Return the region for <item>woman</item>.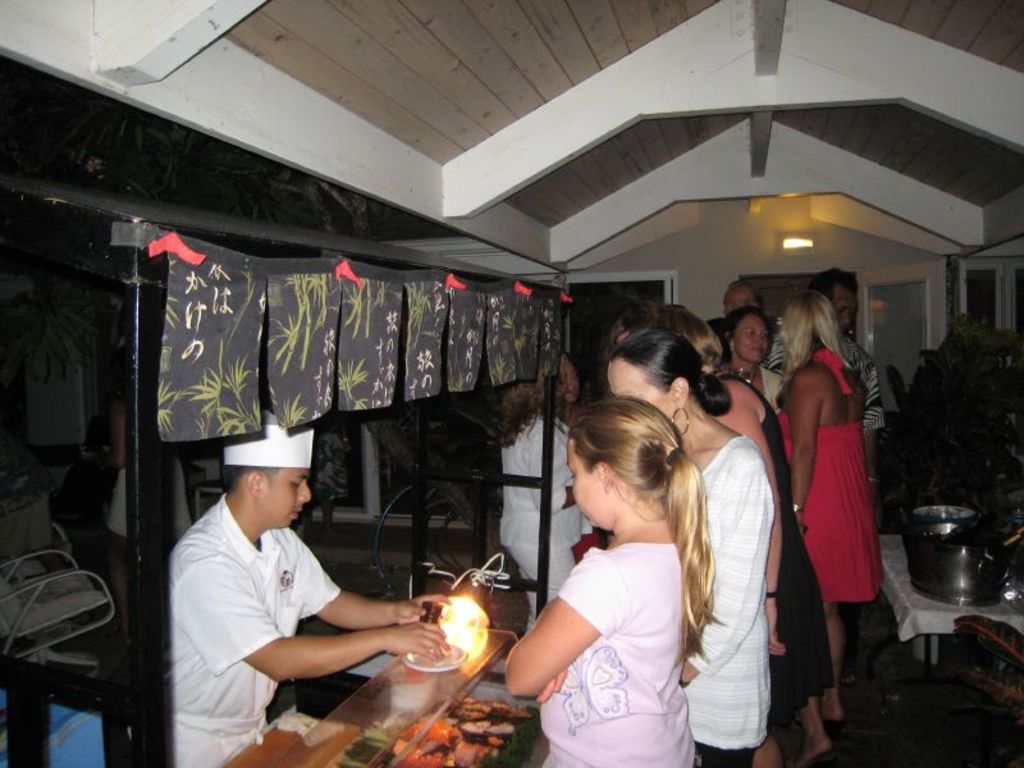
[x1=709, y1=298, x2=778, y2=413].
